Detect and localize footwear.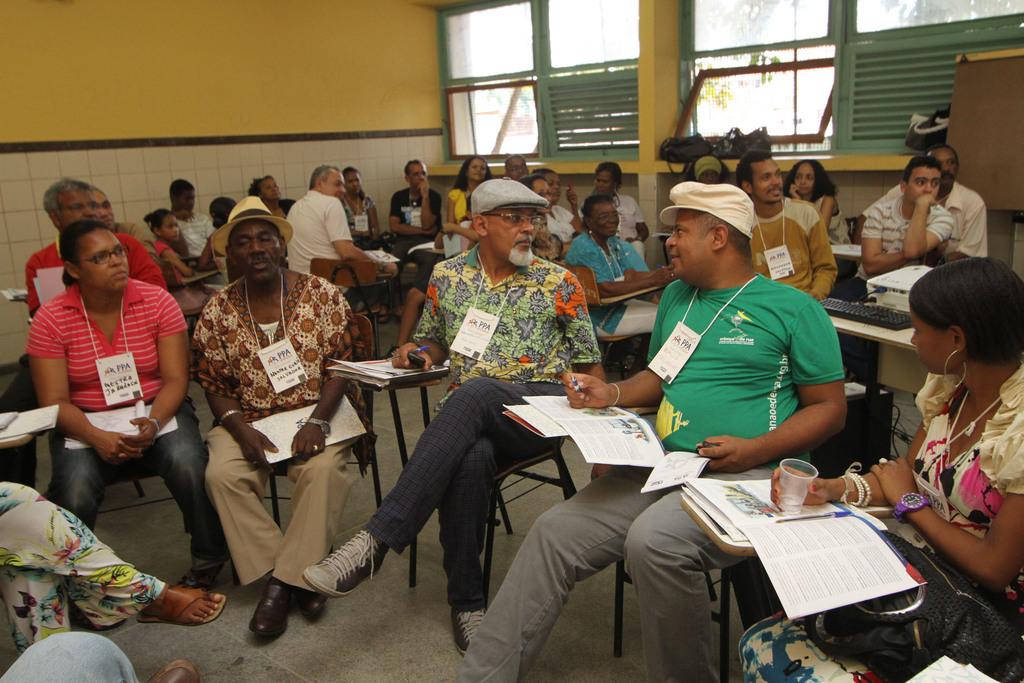
Localized at (307, 591, 323, 623).
